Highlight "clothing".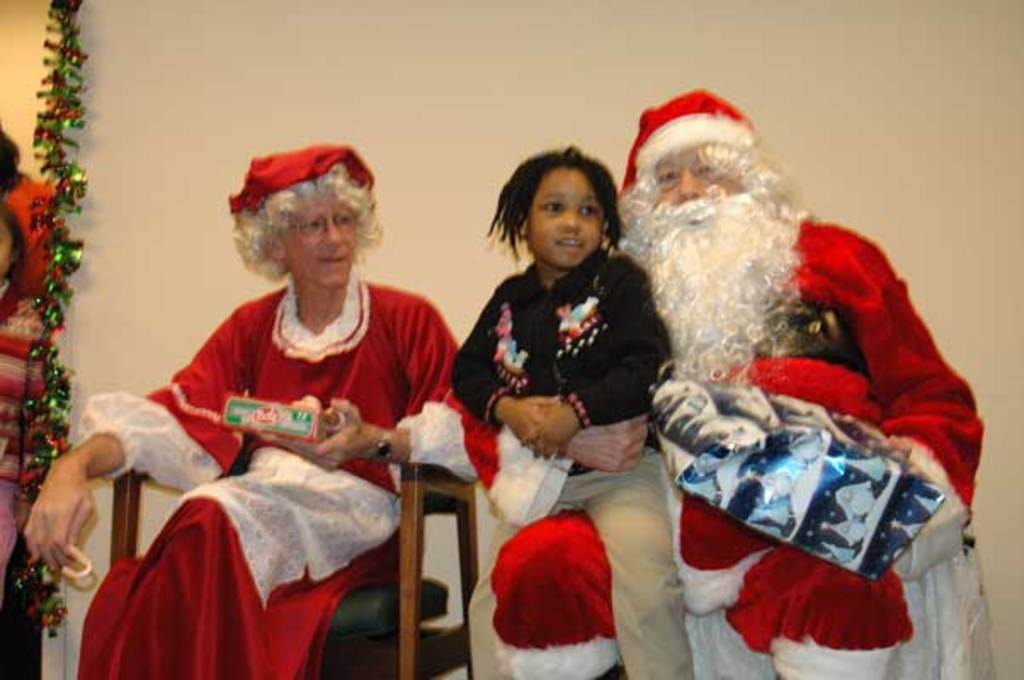
Highlighted region: <box>70,262,458,678</box>.
